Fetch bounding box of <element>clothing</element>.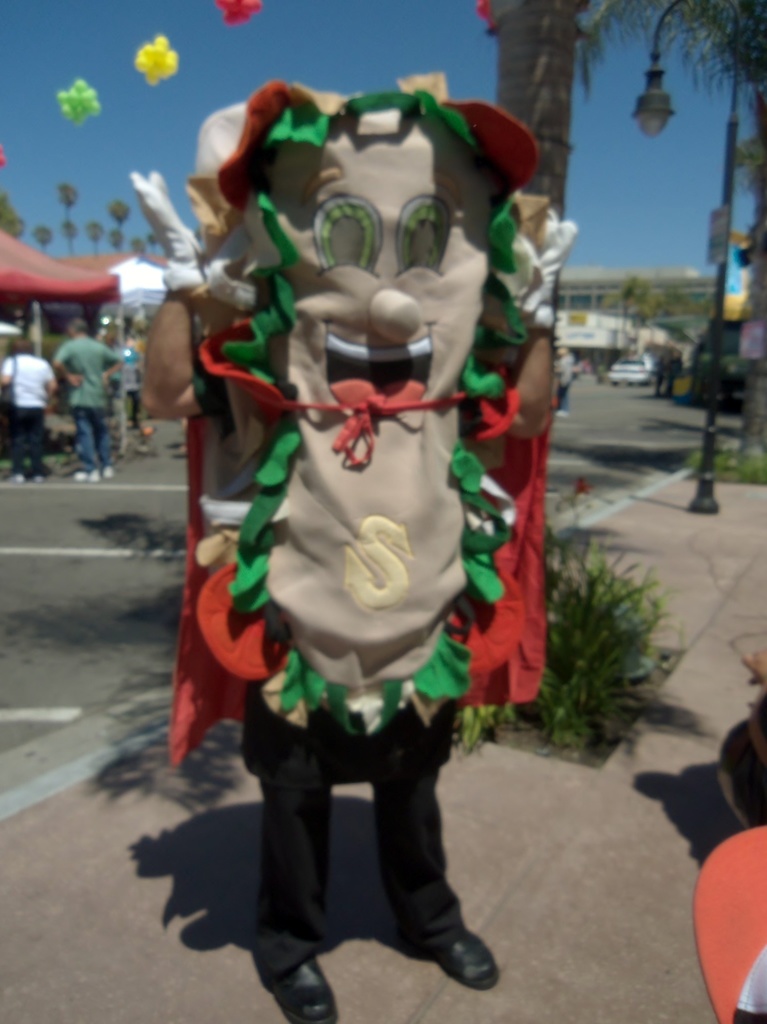
Bbox: (x1=53, y1=335, x2=127, y2=475).
